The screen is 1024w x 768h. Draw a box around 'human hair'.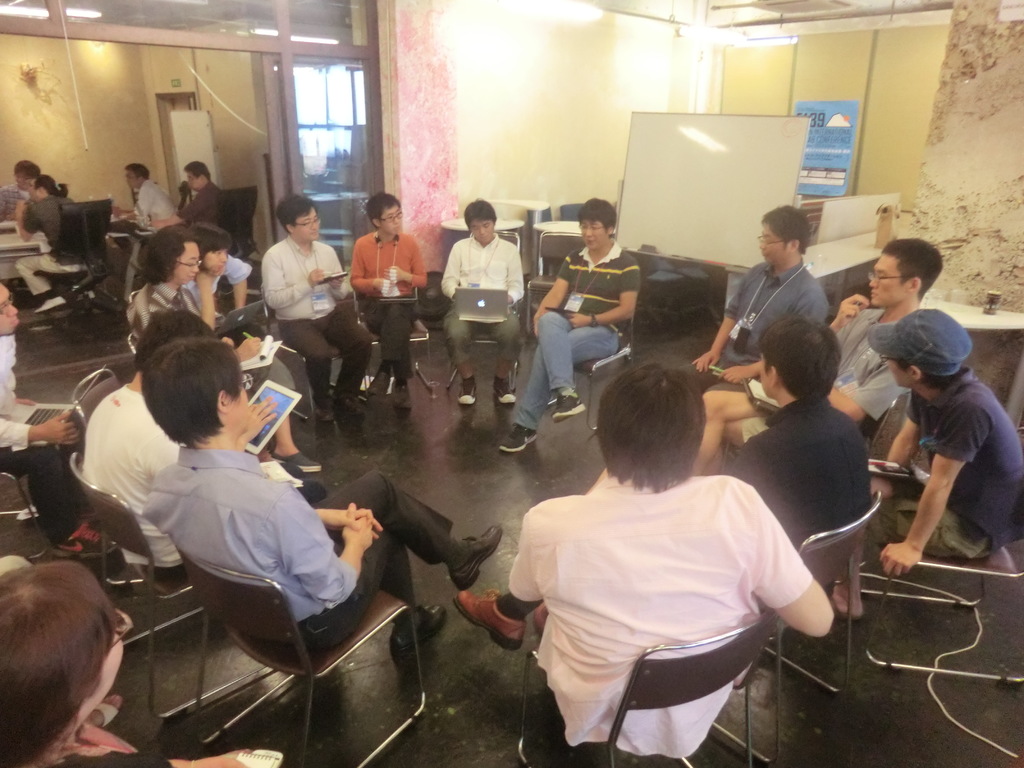
140:332:243:441.
